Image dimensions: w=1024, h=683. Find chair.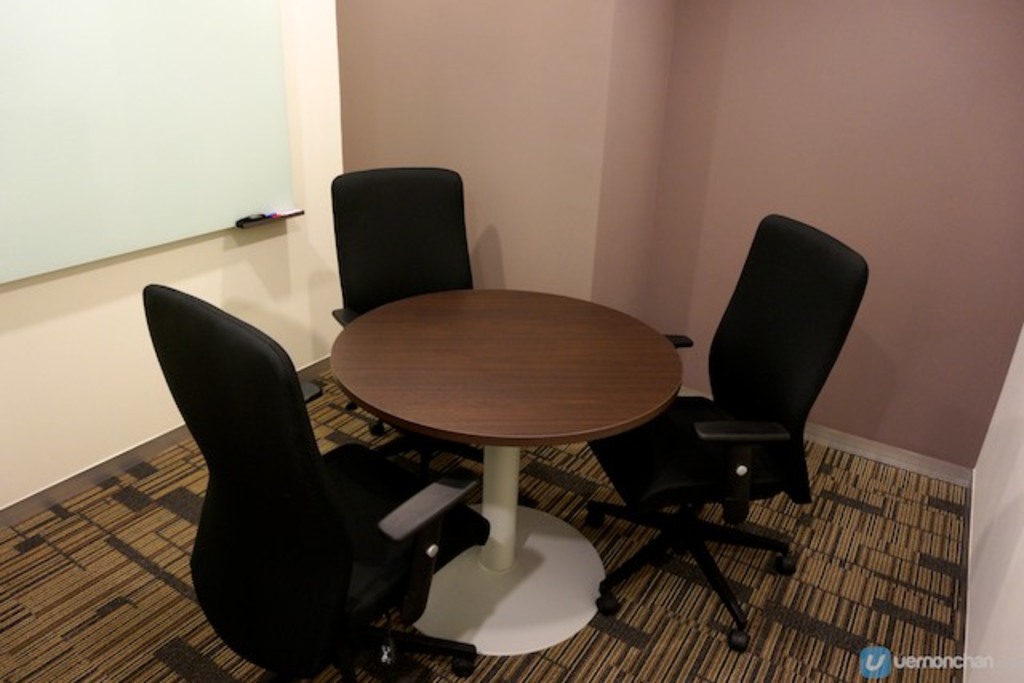
<box>326,165,482,473</box>.
